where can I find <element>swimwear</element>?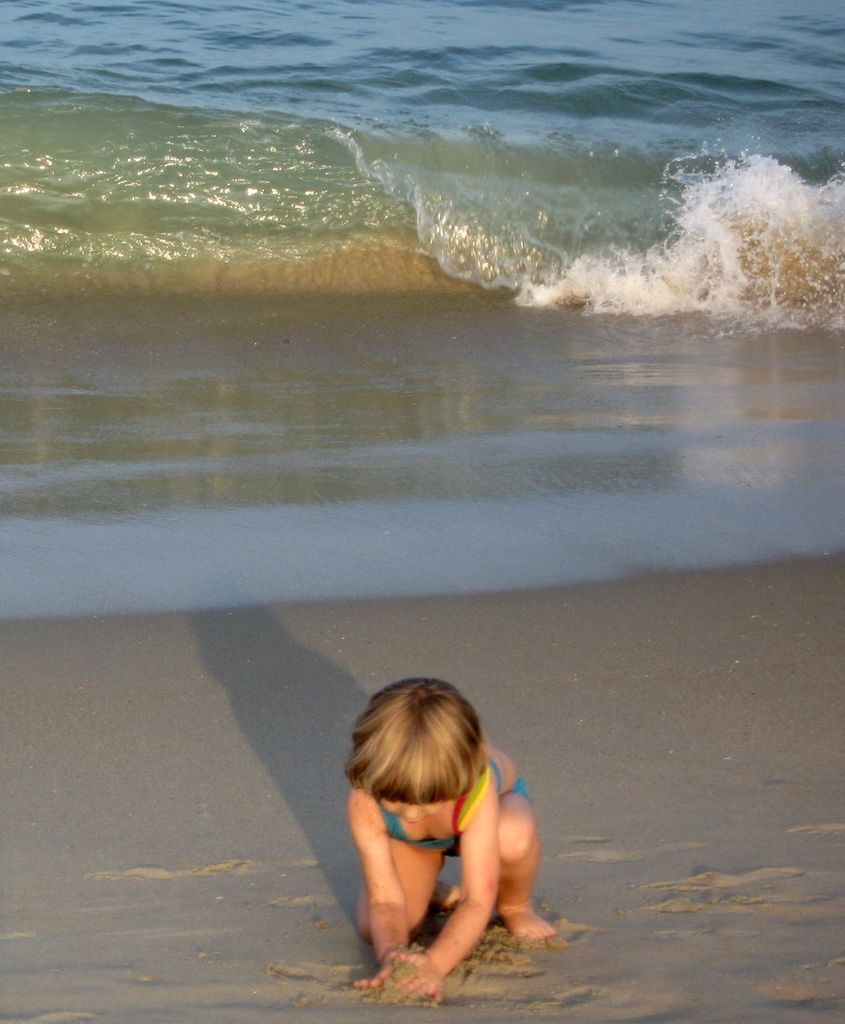
You can find it at box(387, 754, 504, 854).
